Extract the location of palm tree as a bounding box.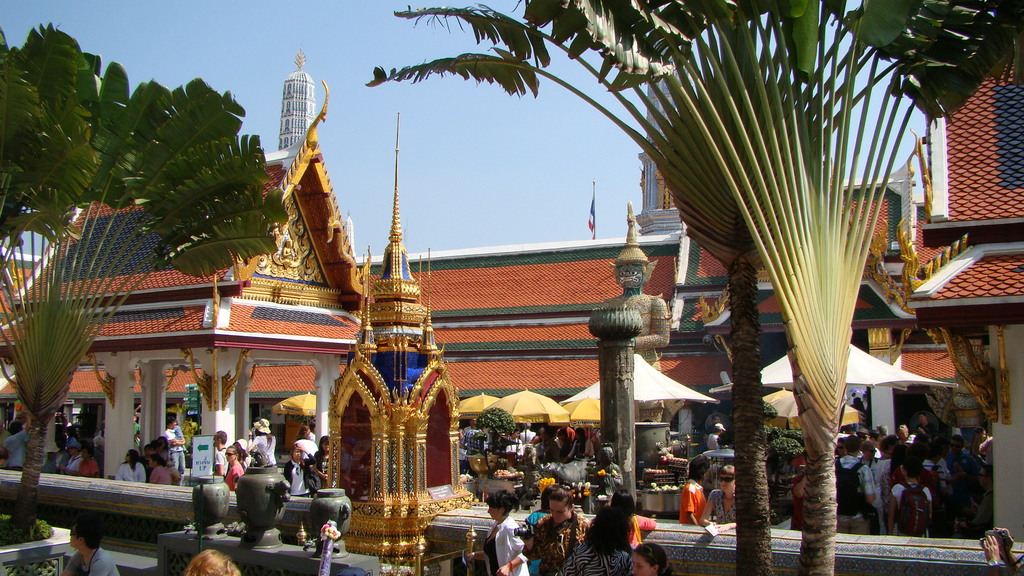
[x1=469, y1=0, x2=973, y2=527].
